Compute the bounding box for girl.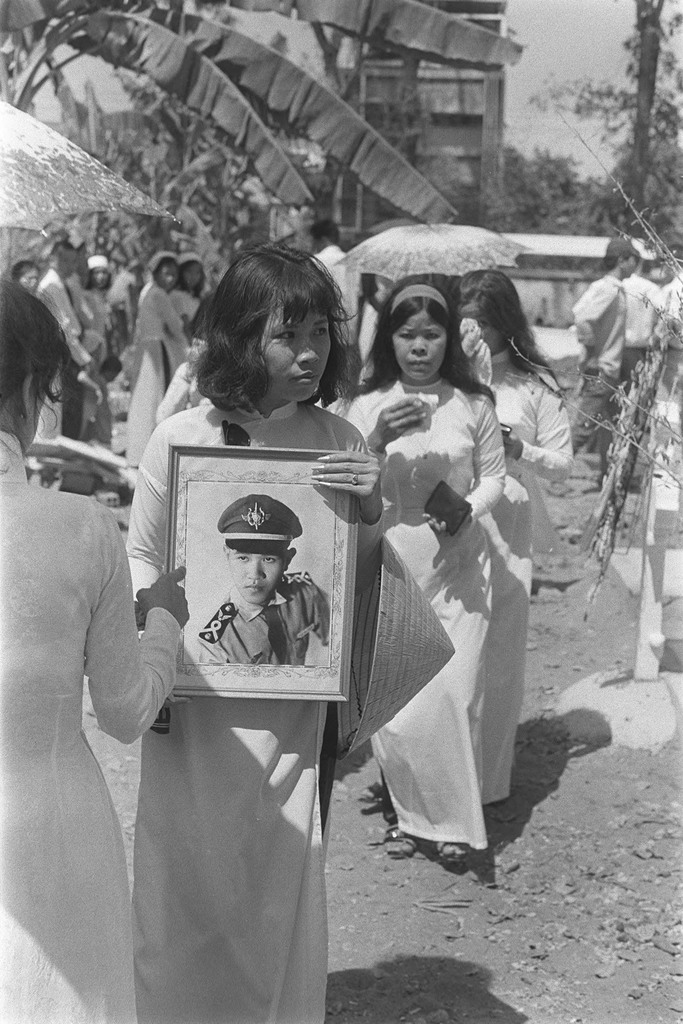
x1=460 y1=271 x2=575 y2=803.
